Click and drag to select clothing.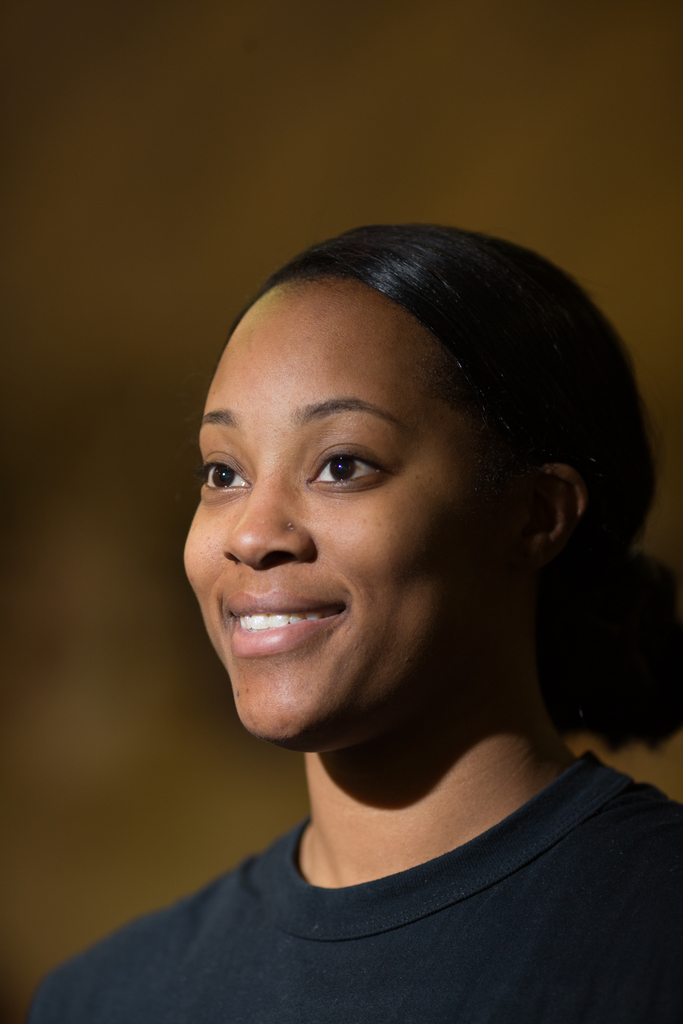
Selection: (67, 721, 682, 1009).
